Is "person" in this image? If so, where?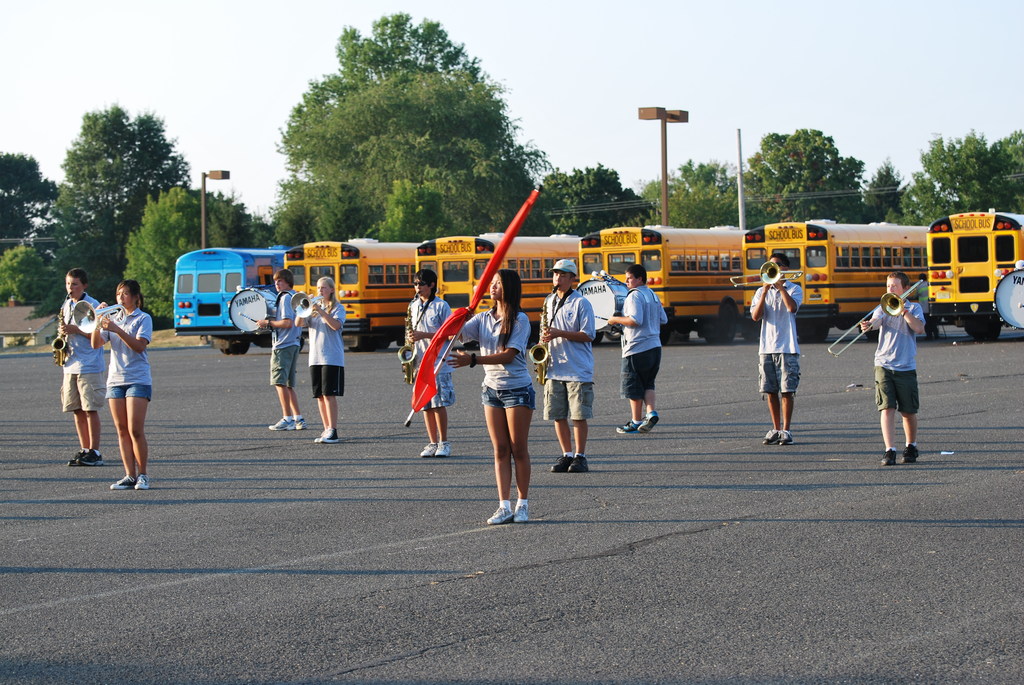
Yes, at [left=749, top=255, right=803, bottom=445].
